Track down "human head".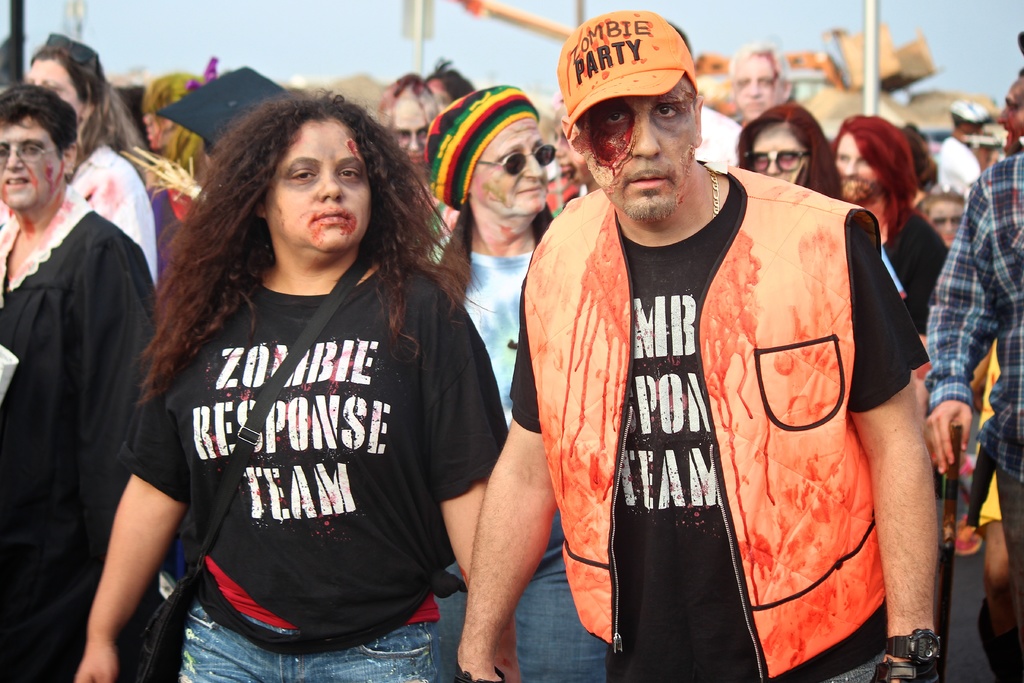
Tracked to [left=995, top=67, right=1023, bottom=159].
